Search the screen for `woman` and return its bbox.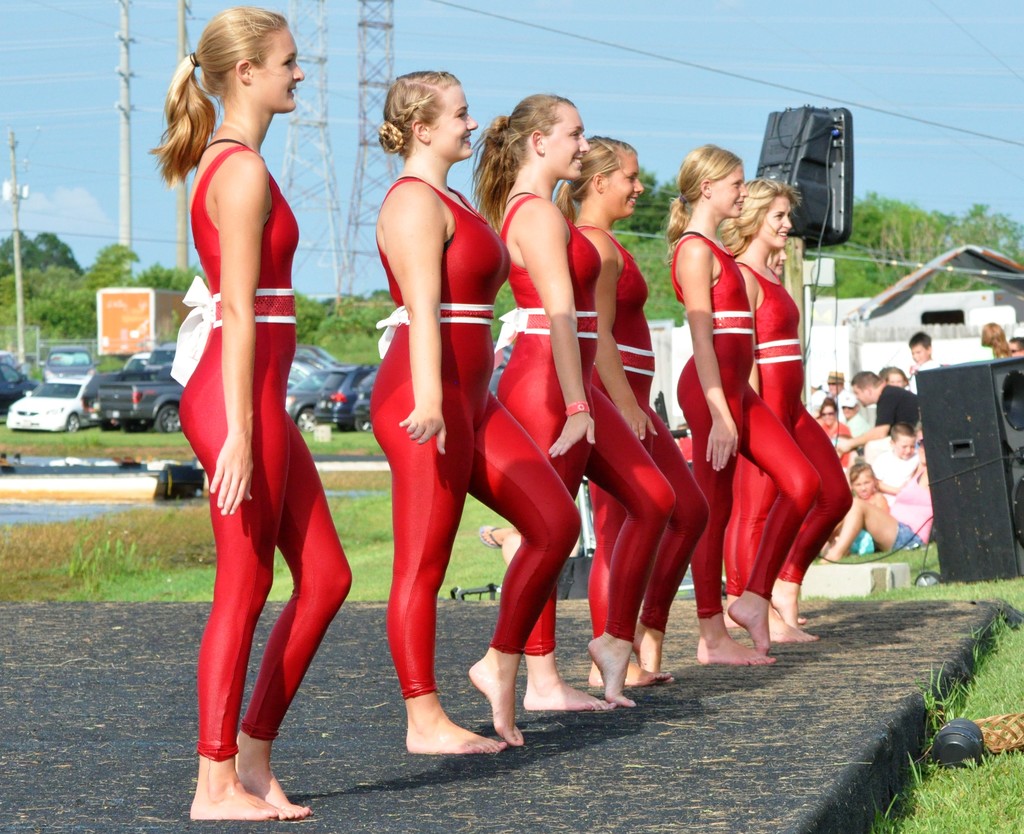
Found: Rect(467, 93, 675, 721).
